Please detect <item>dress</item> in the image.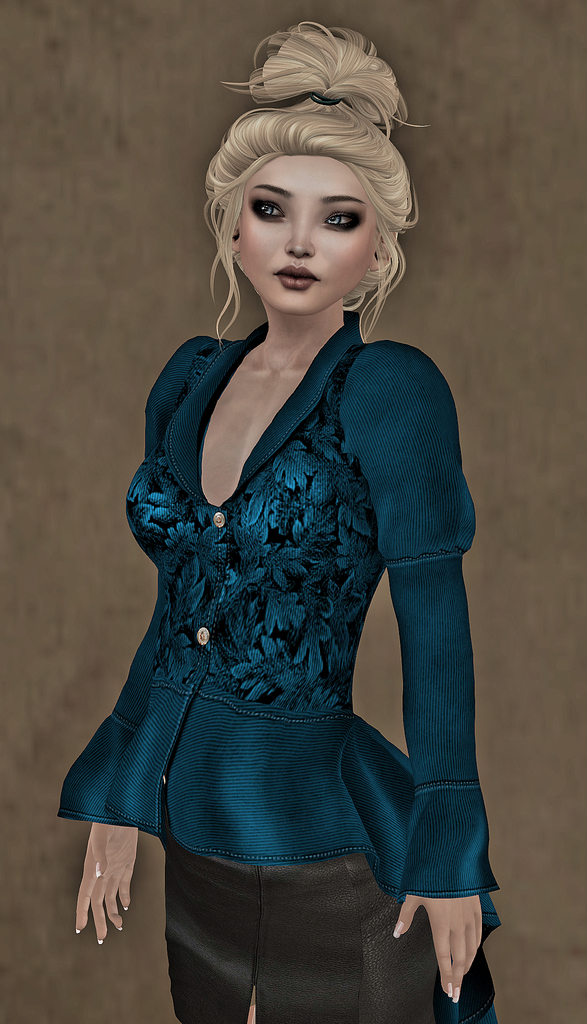
{"x1": 49, "y1": 310, "x2": 505, "y2": 1023}.
